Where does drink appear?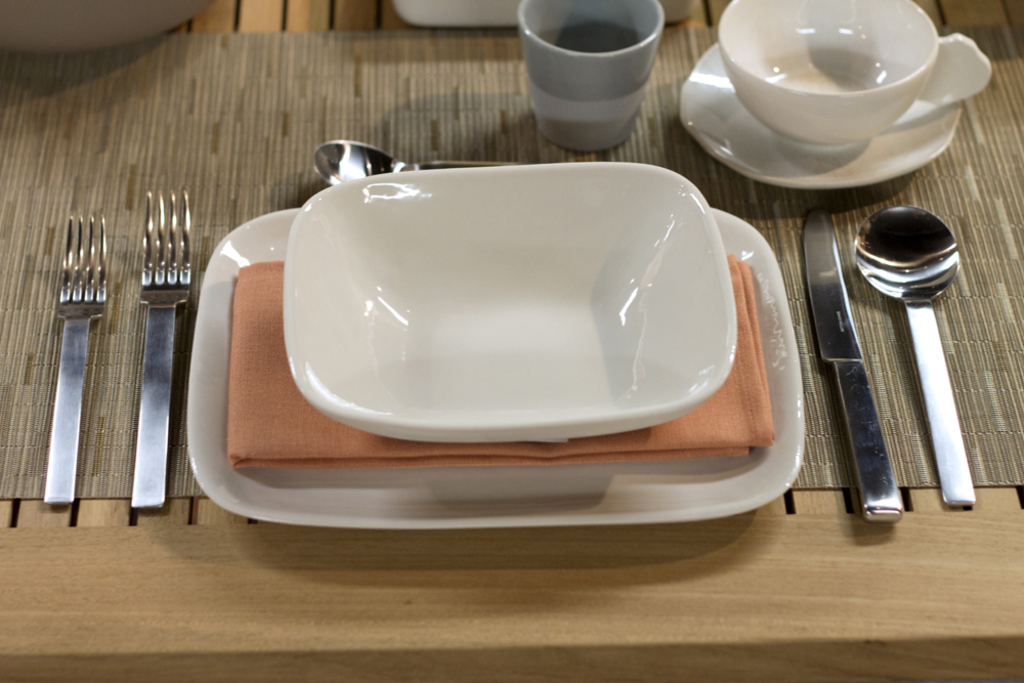
Appears at x1=514 y1=4 x2=681 y2=148.
